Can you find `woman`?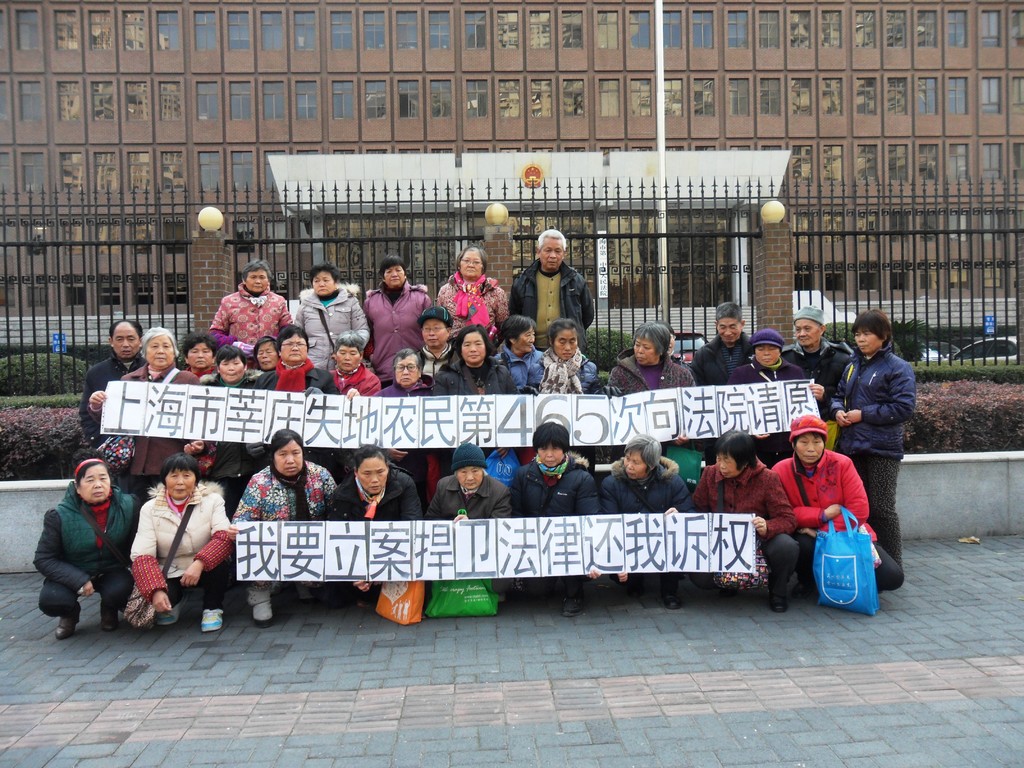
Yes, bounding box: [128,452,235,632].
